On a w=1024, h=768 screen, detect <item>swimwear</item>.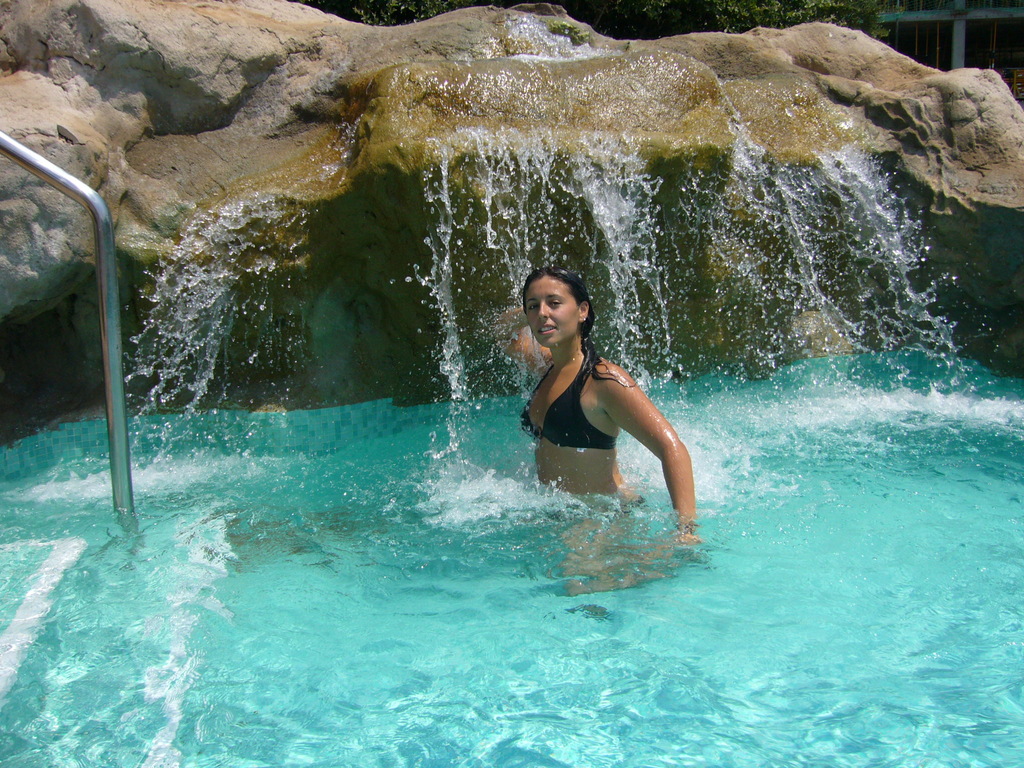
select_region(513, 348, 618, 453).
